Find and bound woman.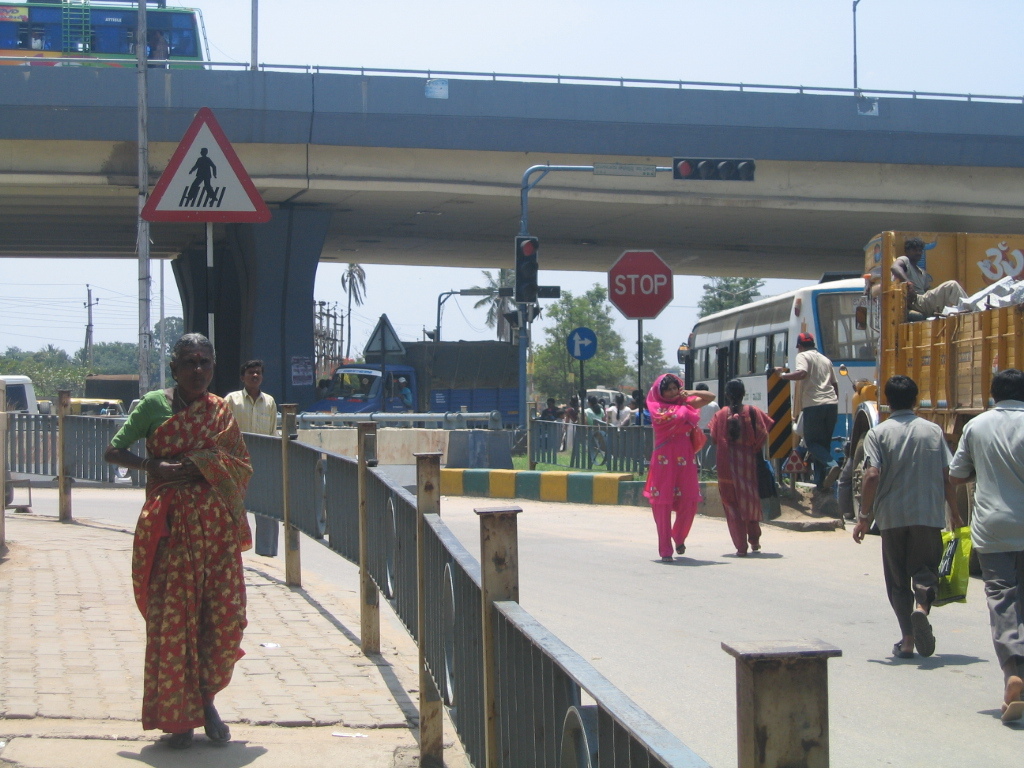
Bound: left=707, top=379, right=770, bottom=550.
